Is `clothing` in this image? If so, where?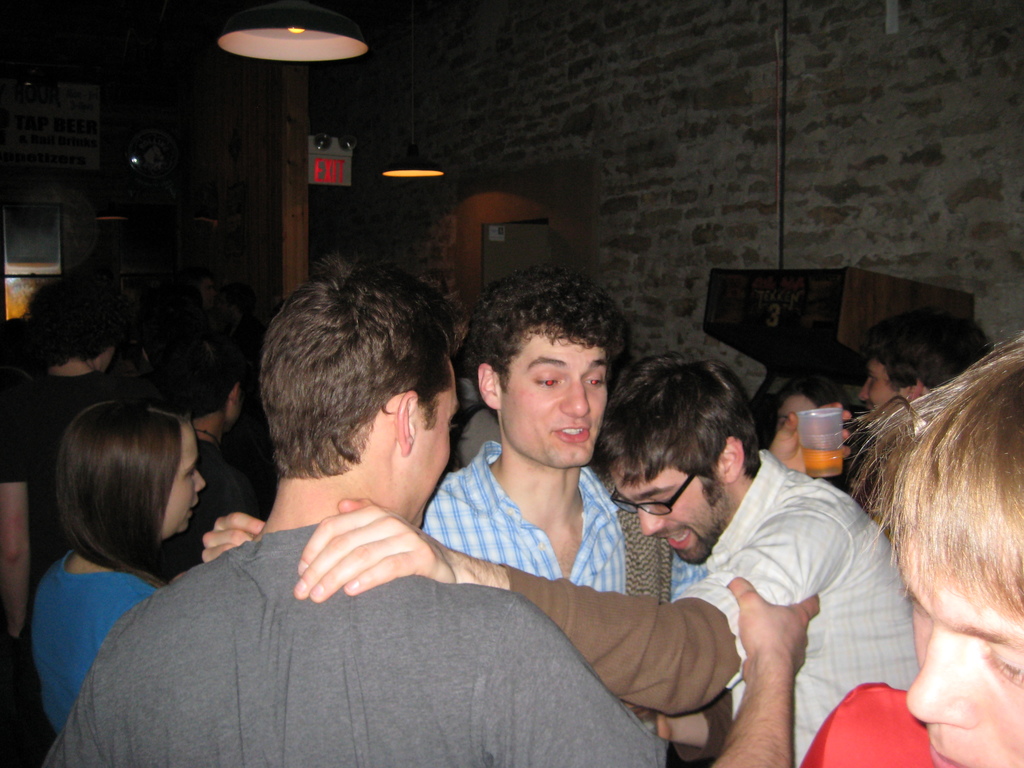
Yes, at BBox(22, 549, 159, 741).
